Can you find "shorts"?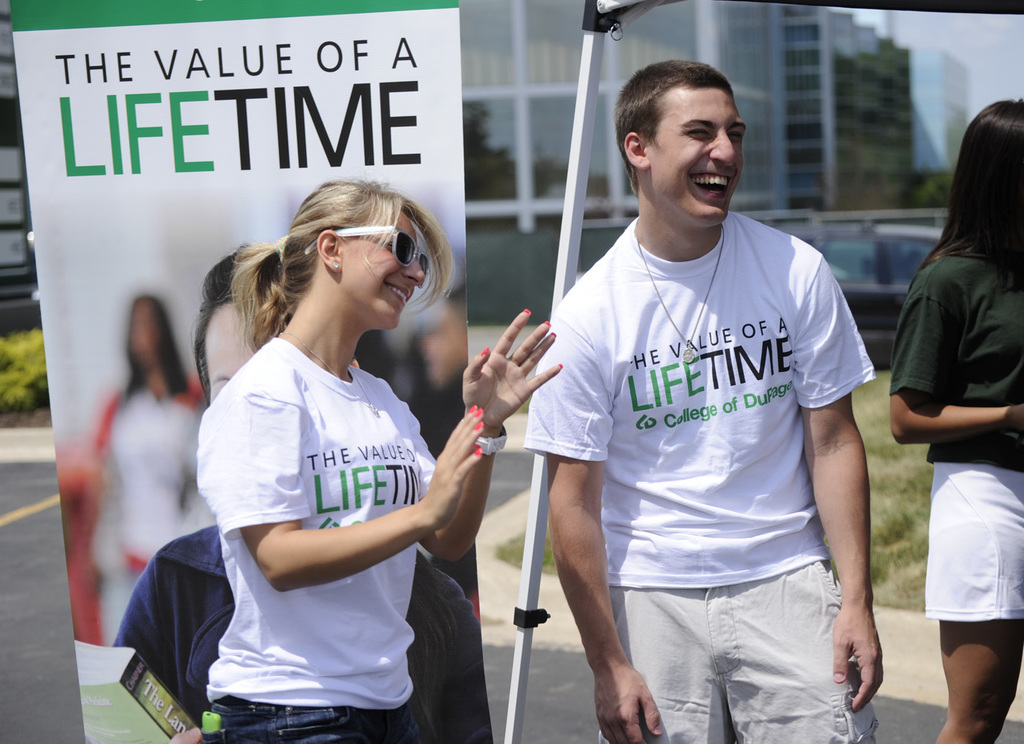
Yes, bounding box: box=[918, 464, 1023, 619].
